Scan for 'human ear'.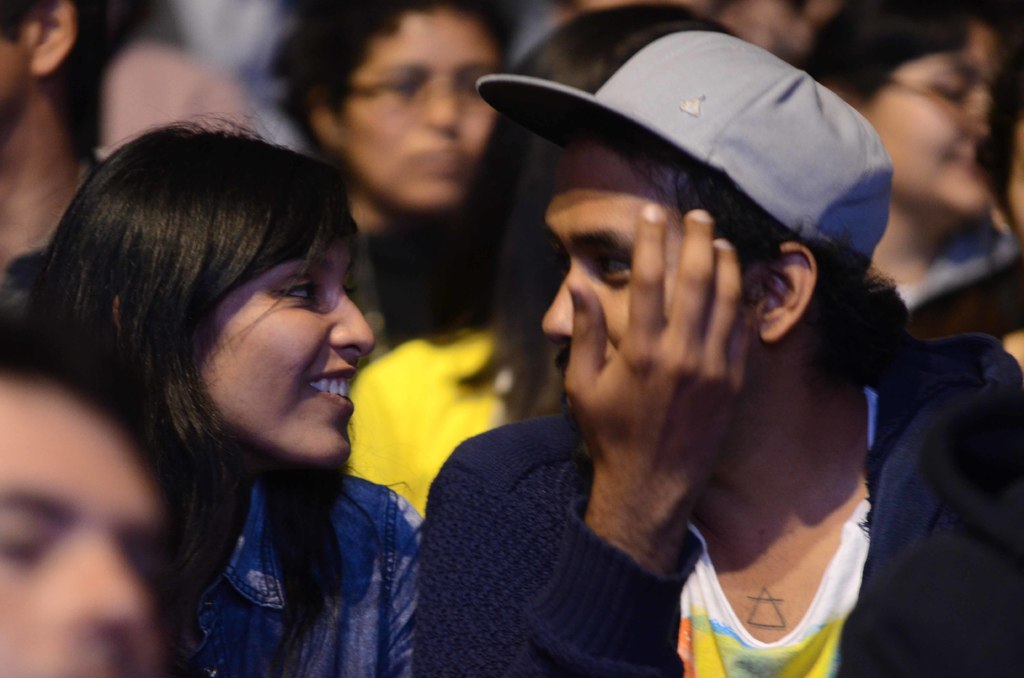
Scan result: detection(746, 243, 820, 346).
